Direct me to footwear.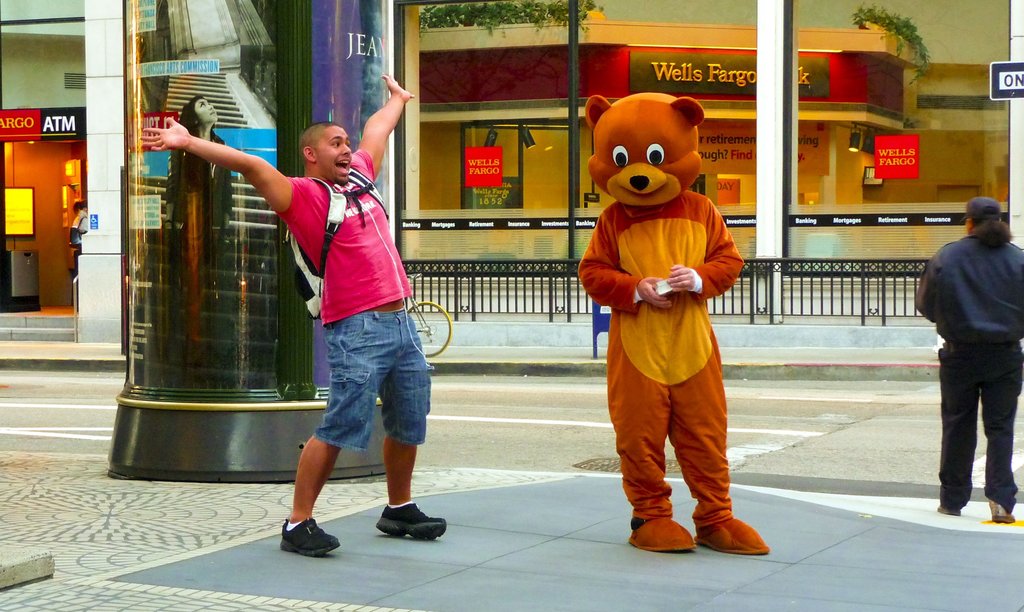
Direction: select_region(271, 515, 332, 568).
